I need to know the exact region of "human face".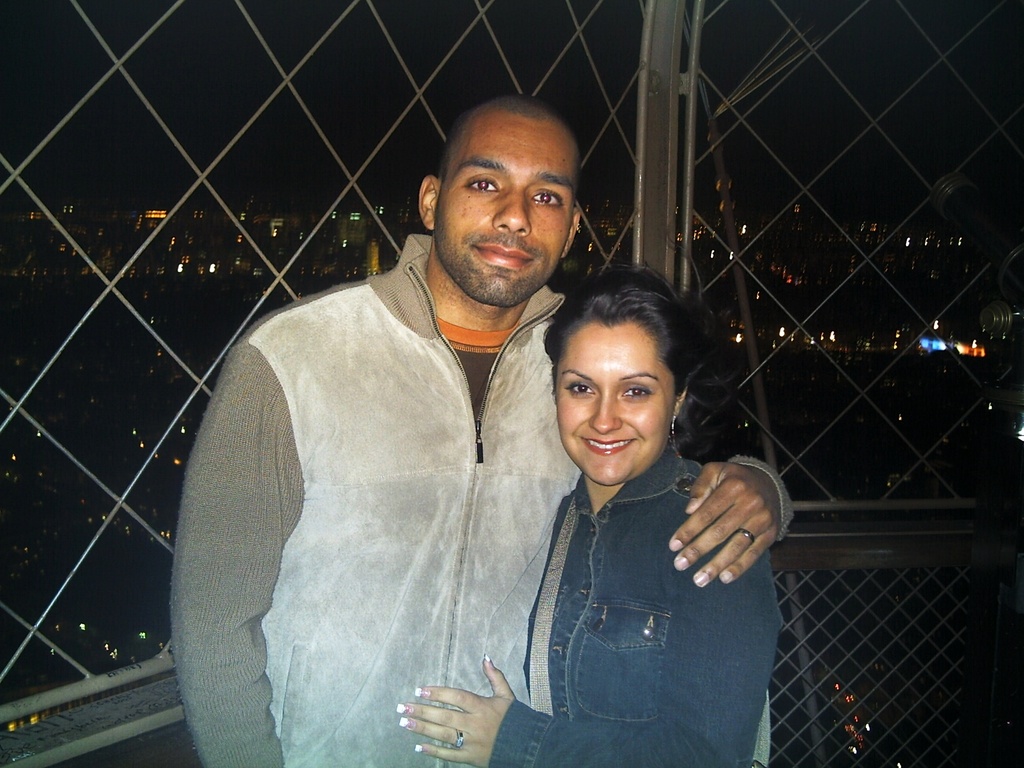
Region: (left=557, top=328, right=670, bottom=487).
